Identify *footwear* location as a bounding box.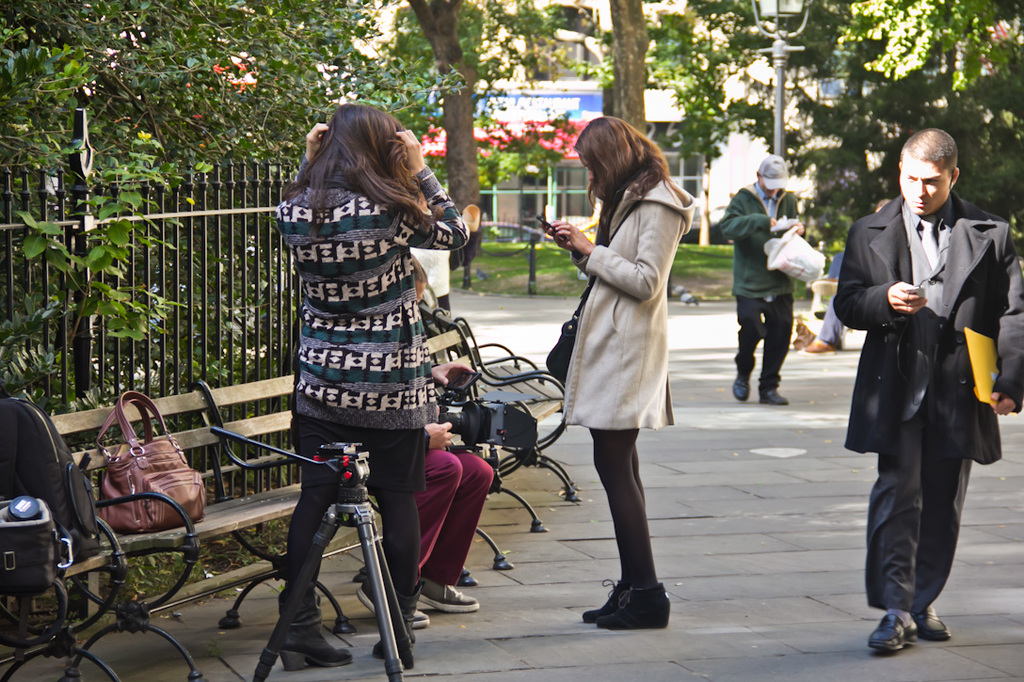
<region>732, 381, 749, 407</region>.
